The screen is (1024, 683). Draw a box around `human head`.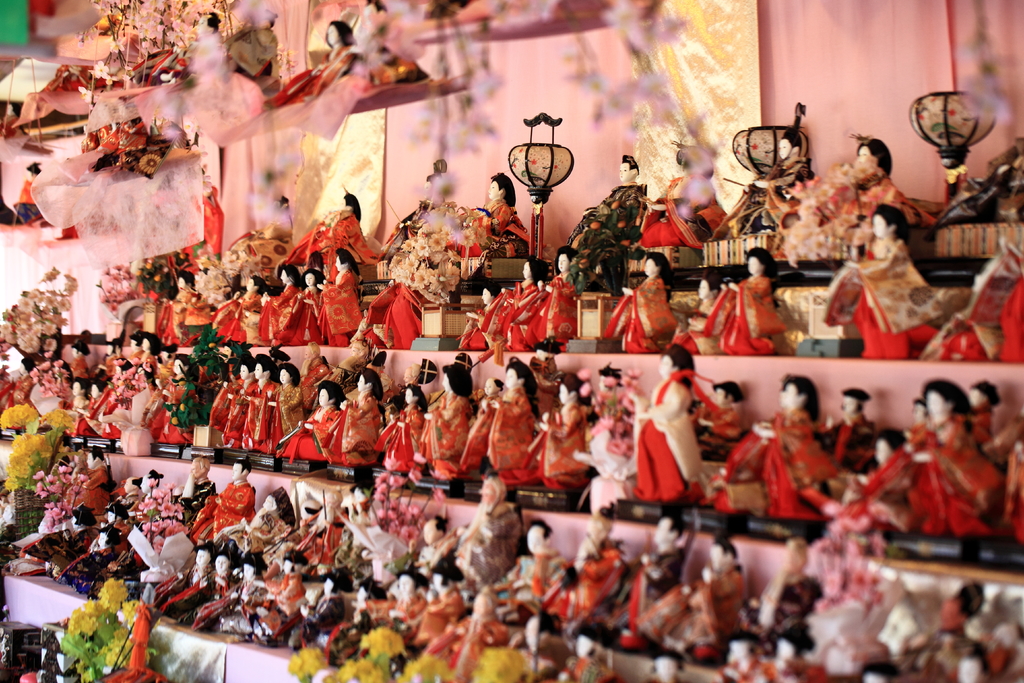
<bbox>252, 355, 276, 379</bbox>.
